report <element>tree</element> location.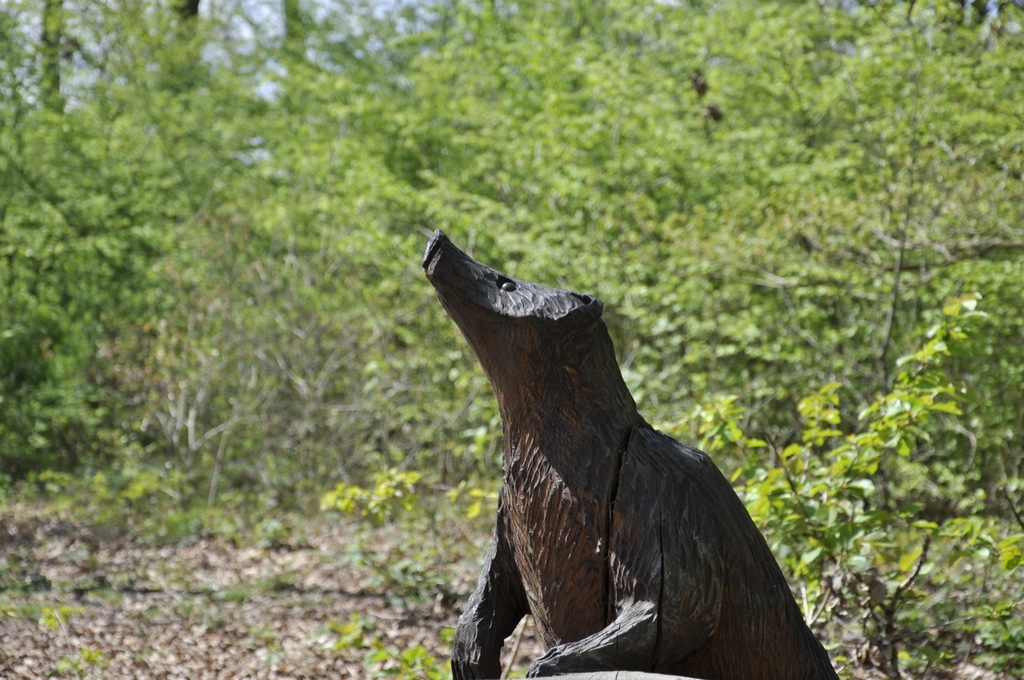
Report: (158,0,834,520).
